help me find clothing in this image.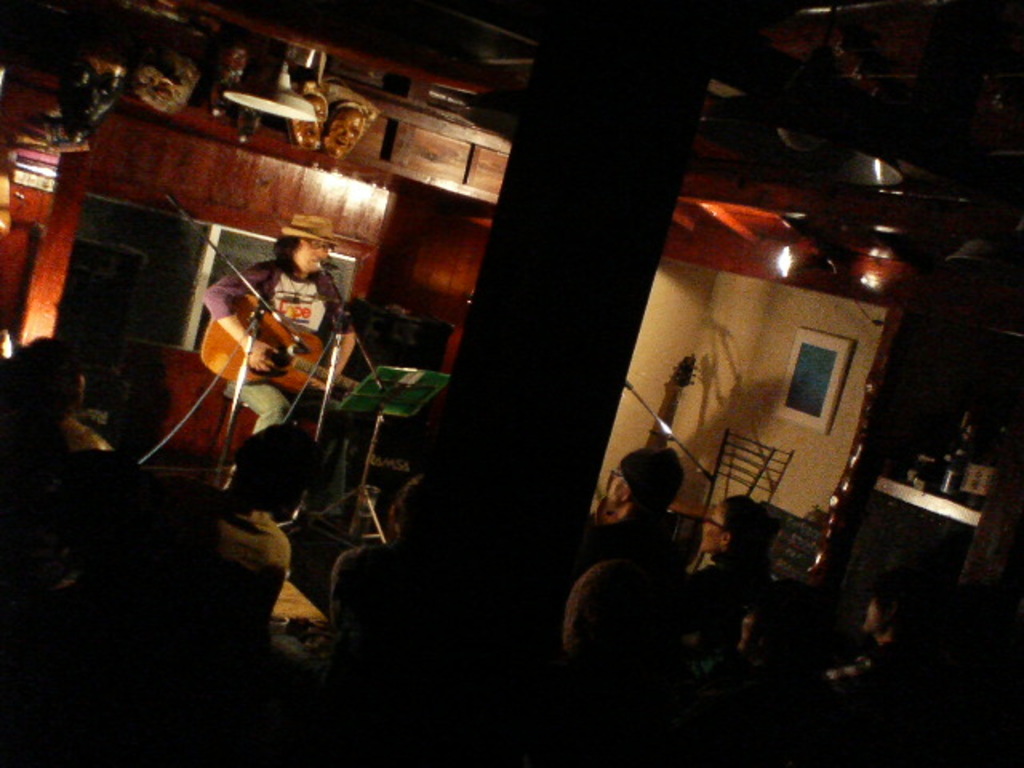
Found it: {"x1": 192, "y1": 232, "x2": 331, "y2": 443}.
